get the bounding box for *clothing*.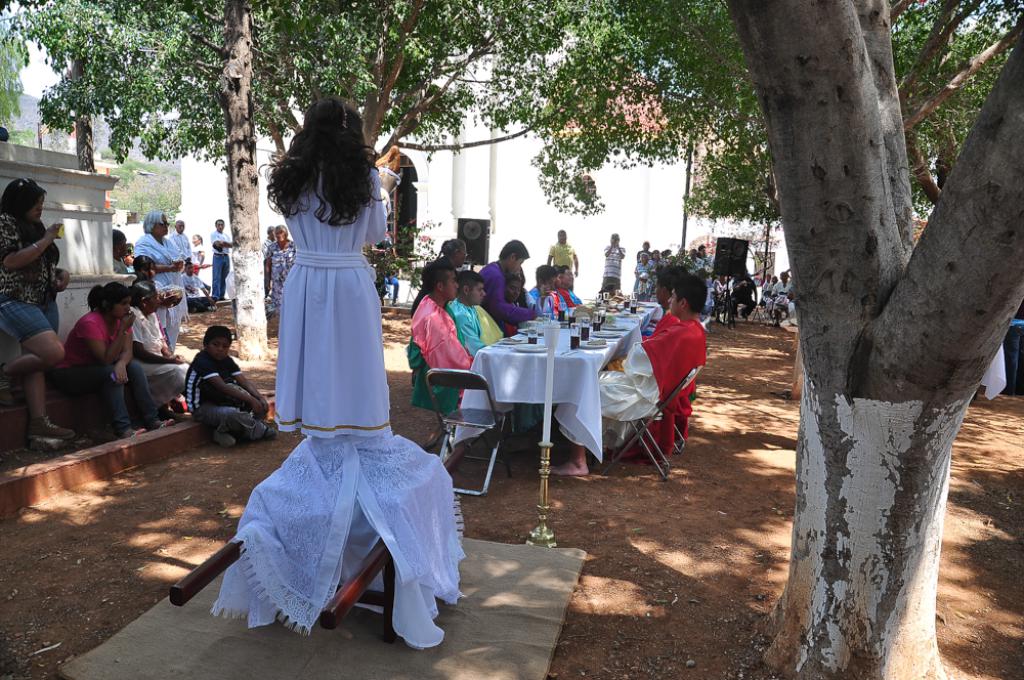
206,235,230,301.
